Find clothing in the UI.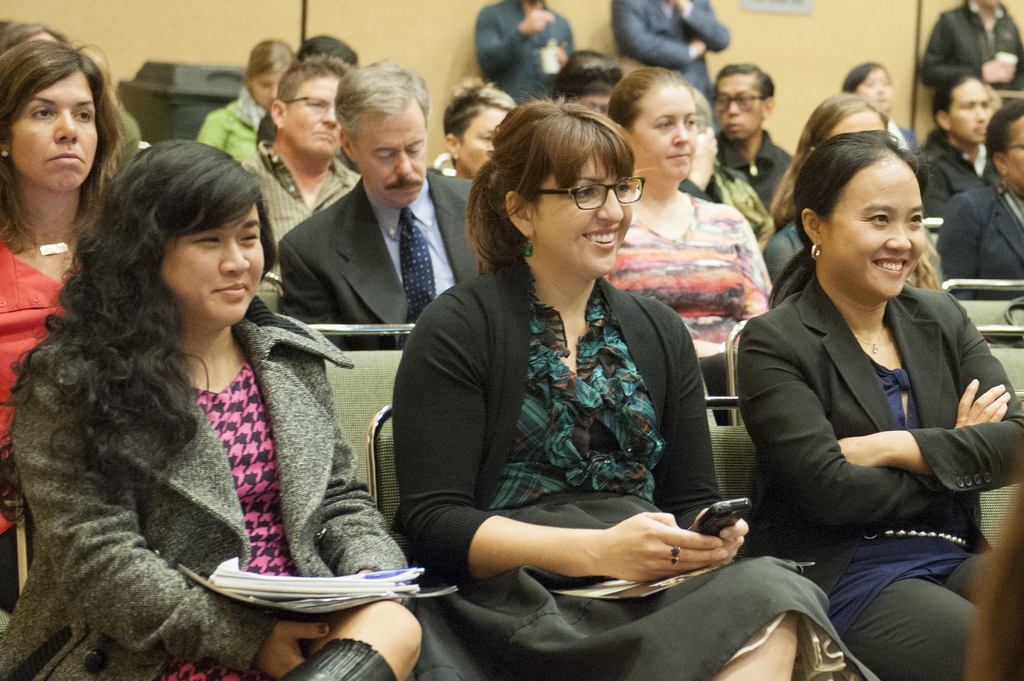
UI element at <box>917,126,985,223</box>.
